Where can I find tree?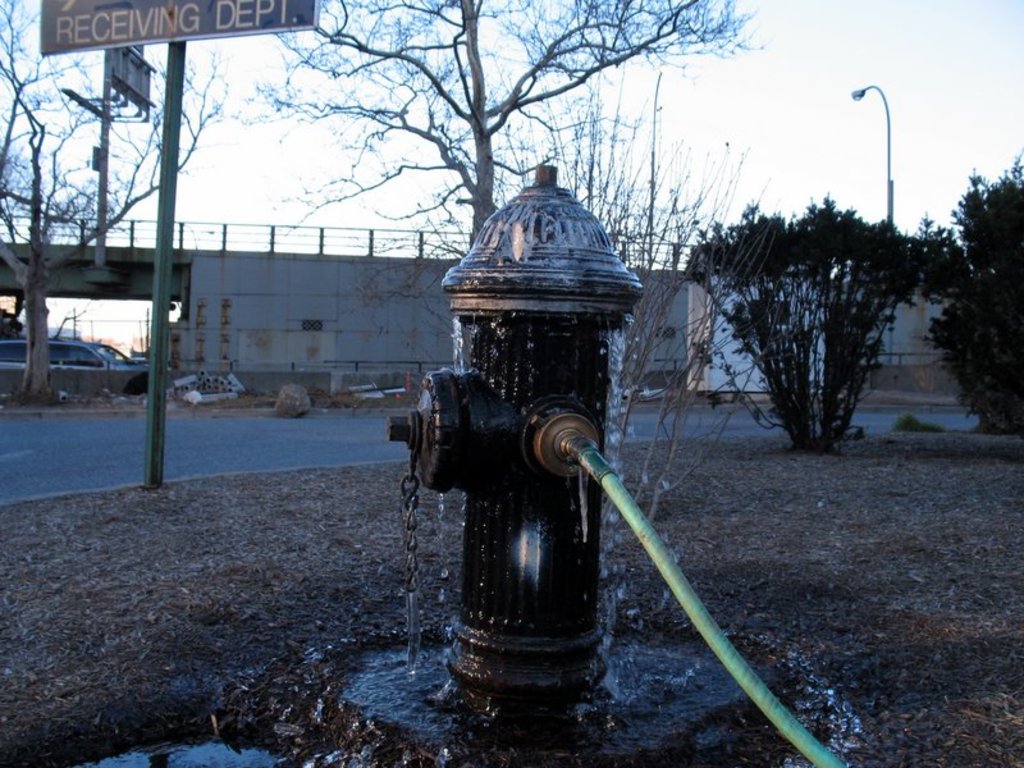
You can find it at region(914, 152, 1023, 433).
